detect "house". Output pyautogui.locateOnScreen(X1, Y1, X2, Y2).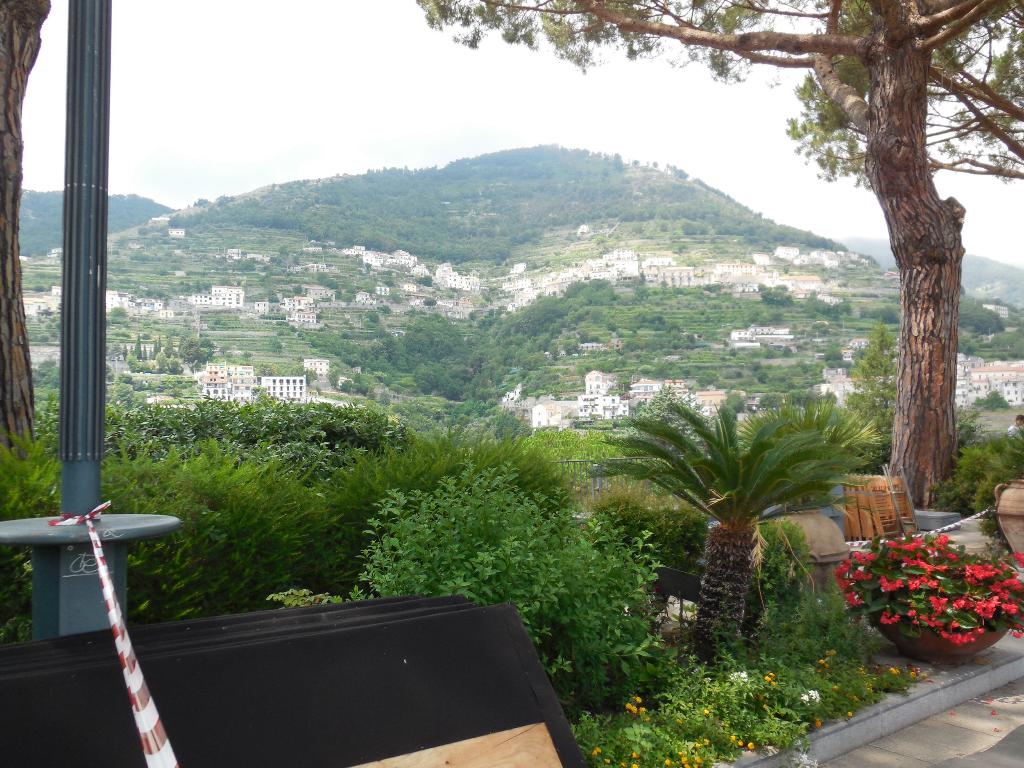
pyautogui.locateOnScreen(977, 301, 1011, 317).
